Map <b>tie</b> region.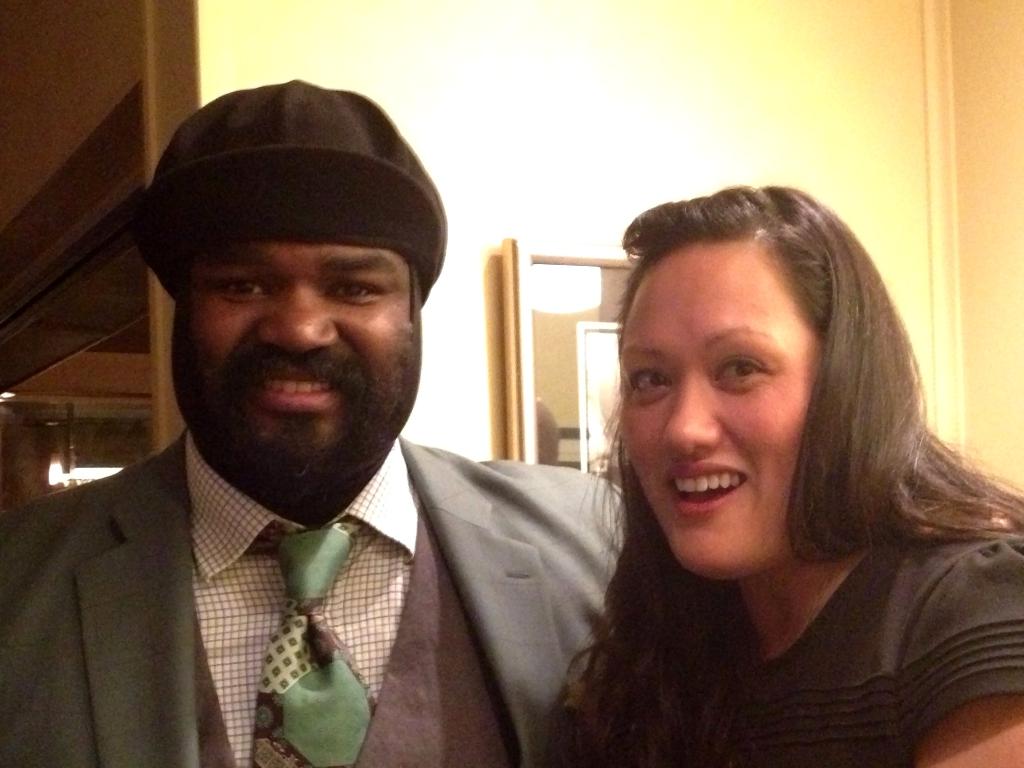
Mapped to <region>249, 516, 374, 767</region>.
